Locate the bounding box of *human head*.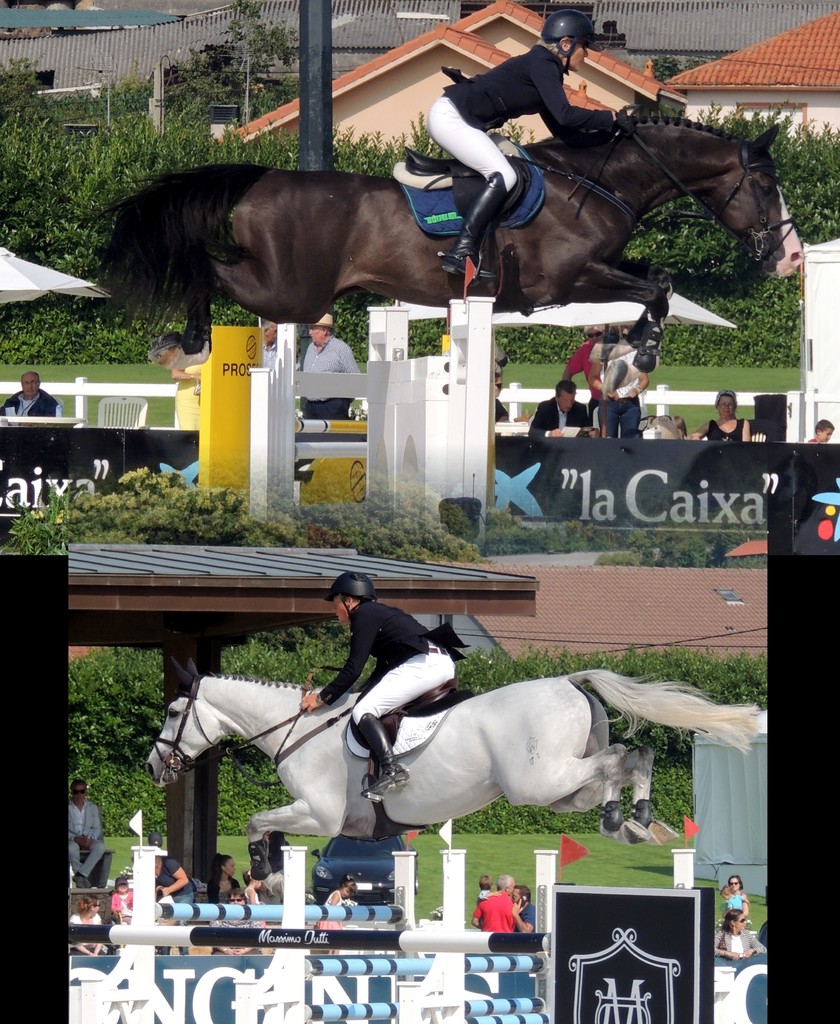
Bounding box: Rect(328, 574, 378, 623).
